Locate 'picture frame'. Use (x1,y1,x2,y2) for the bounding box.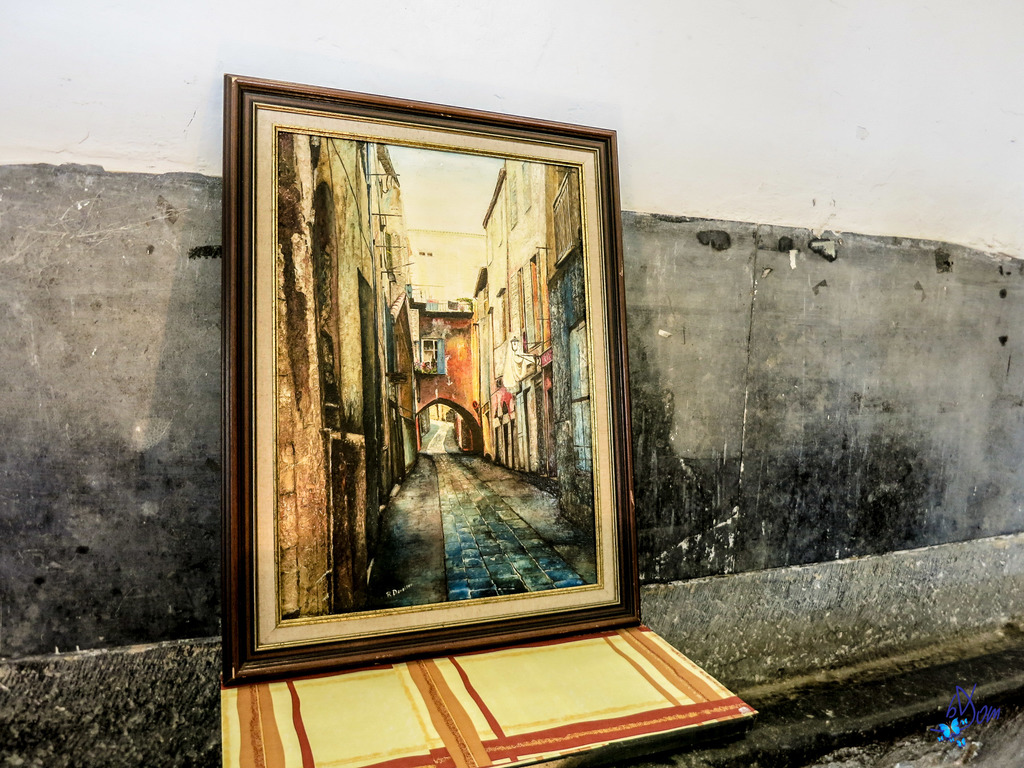
(214,72,652,696).
